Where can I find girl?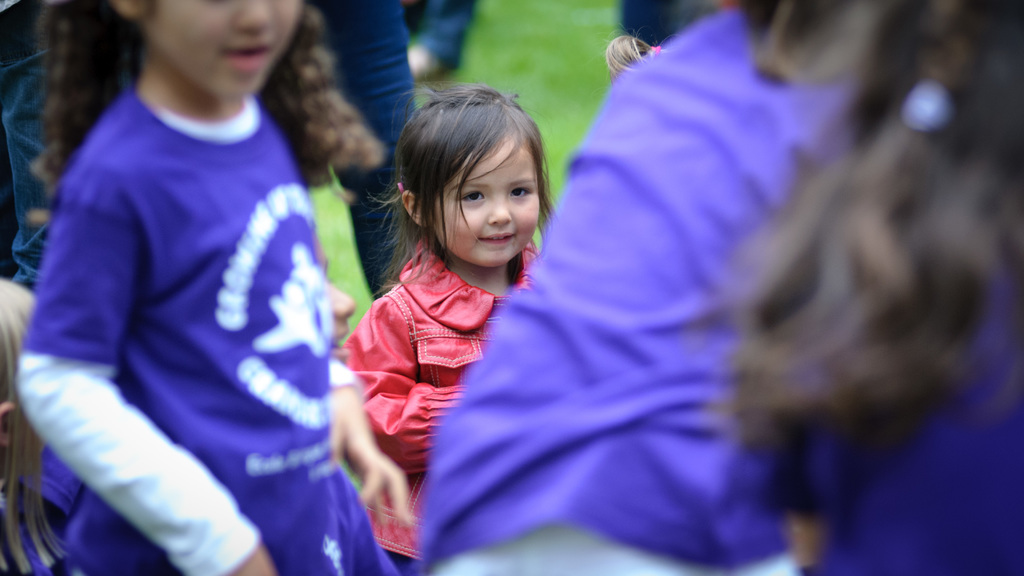
You can find it at l=10, t=0, r=388, b=575.
